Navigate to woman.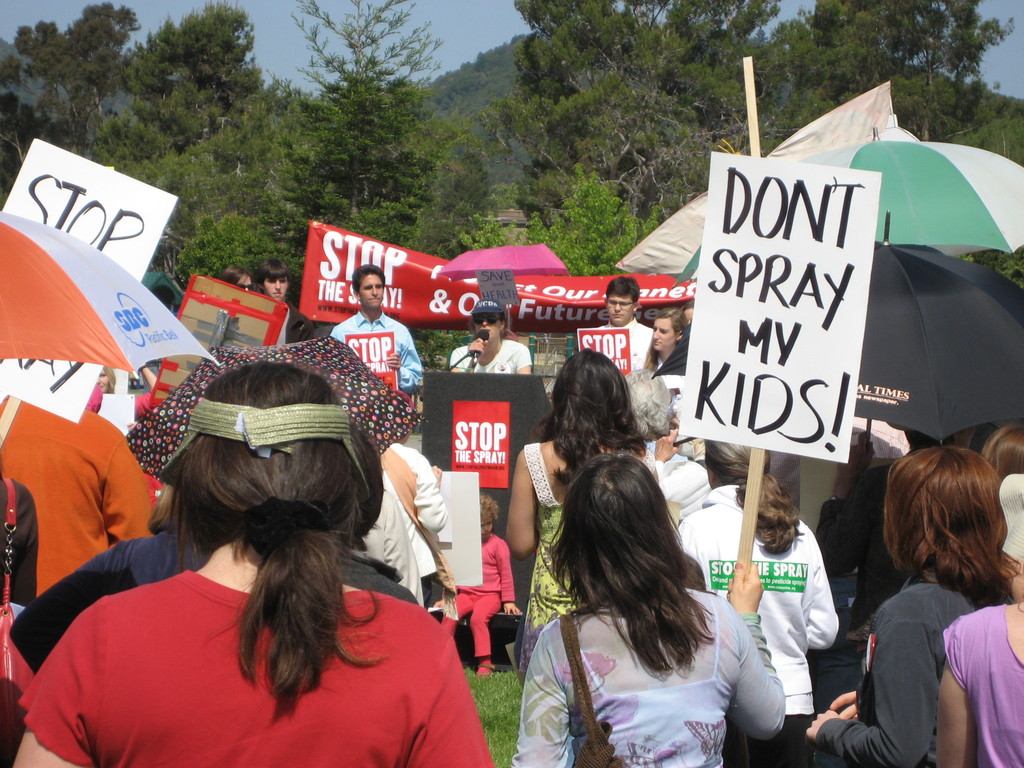
Navigation target: left=805, top=440, right=1023, bottom=767.
